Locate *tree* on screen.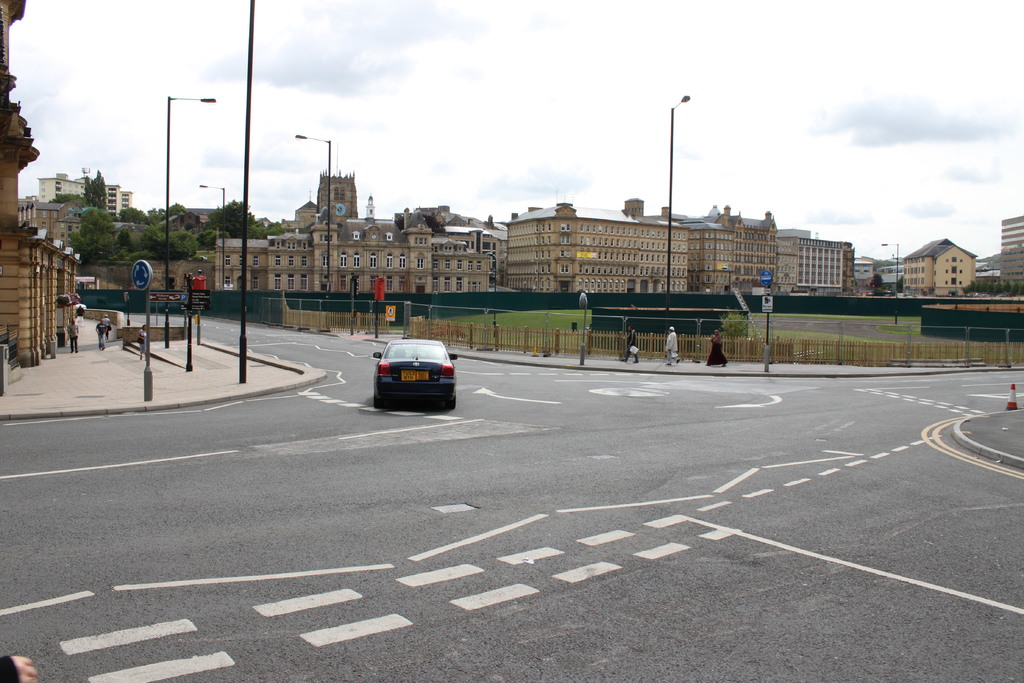
On screen at {"x1": 960, "y1": 278, "x2": 1023, "y2": 299}.
